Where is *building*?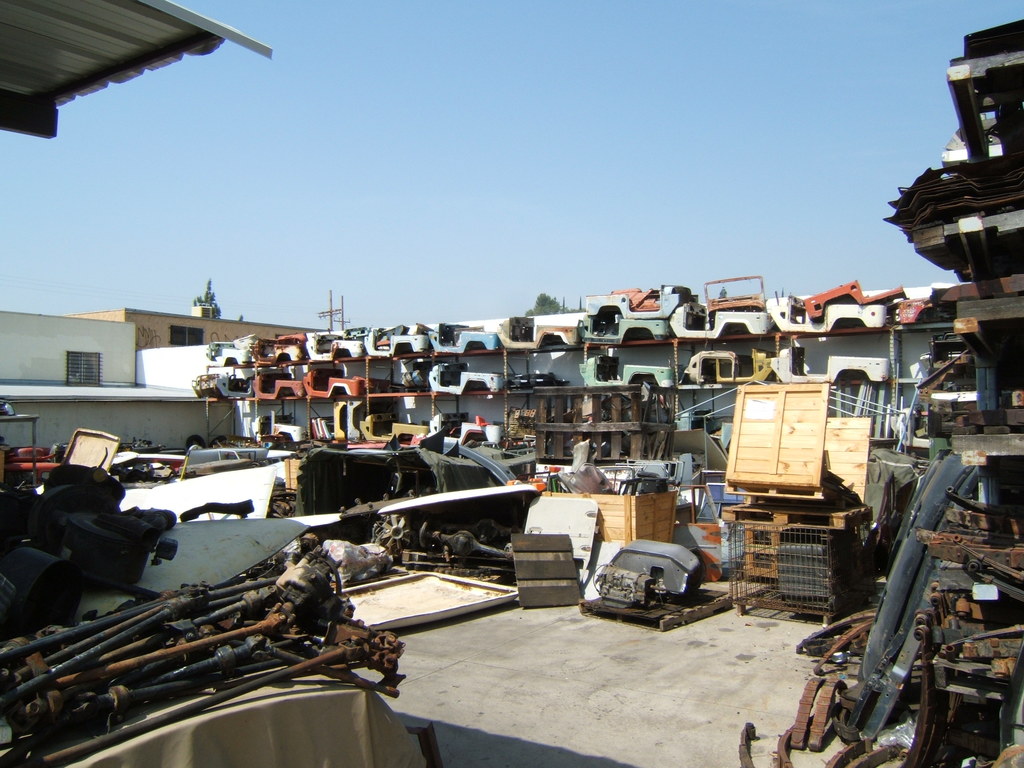
box(137, 283, 965, 443).
